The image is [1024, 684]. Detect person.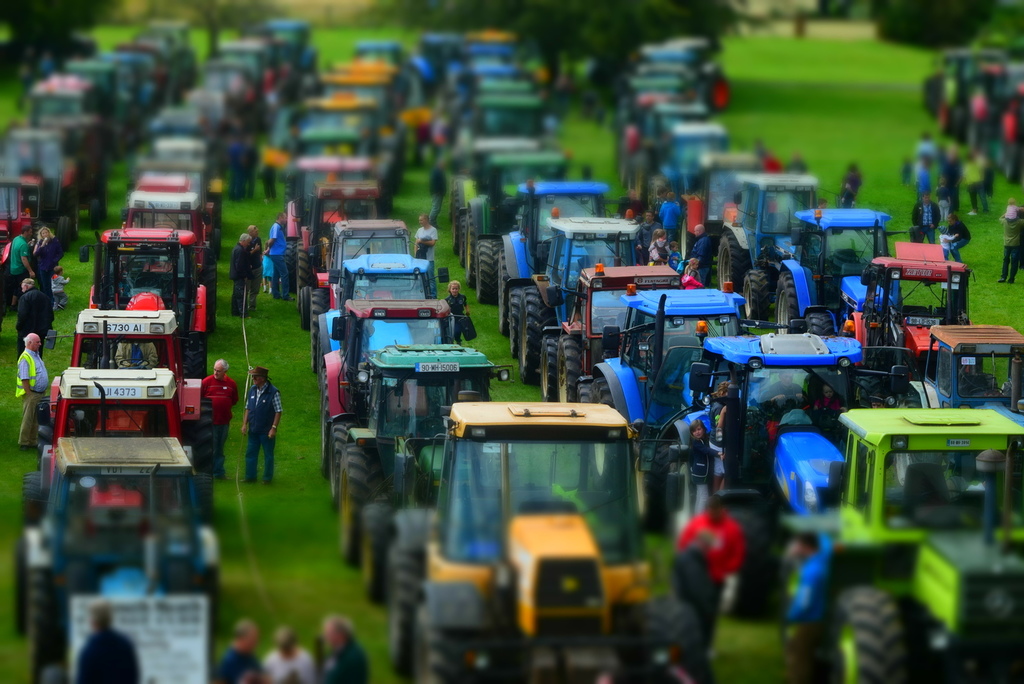
Detection: box(782, 530, 832, 682).
